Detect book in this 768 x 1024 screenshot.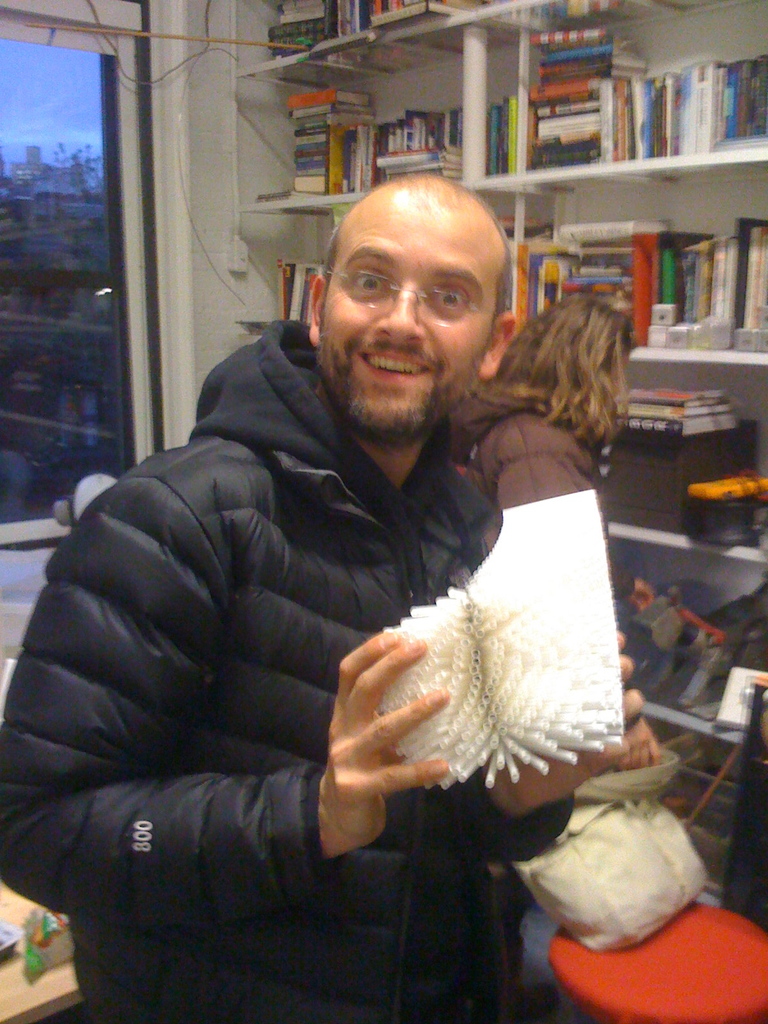
Detection: {"x1": 704, "y1": 660, "x2": 767, "y2": 736}.
